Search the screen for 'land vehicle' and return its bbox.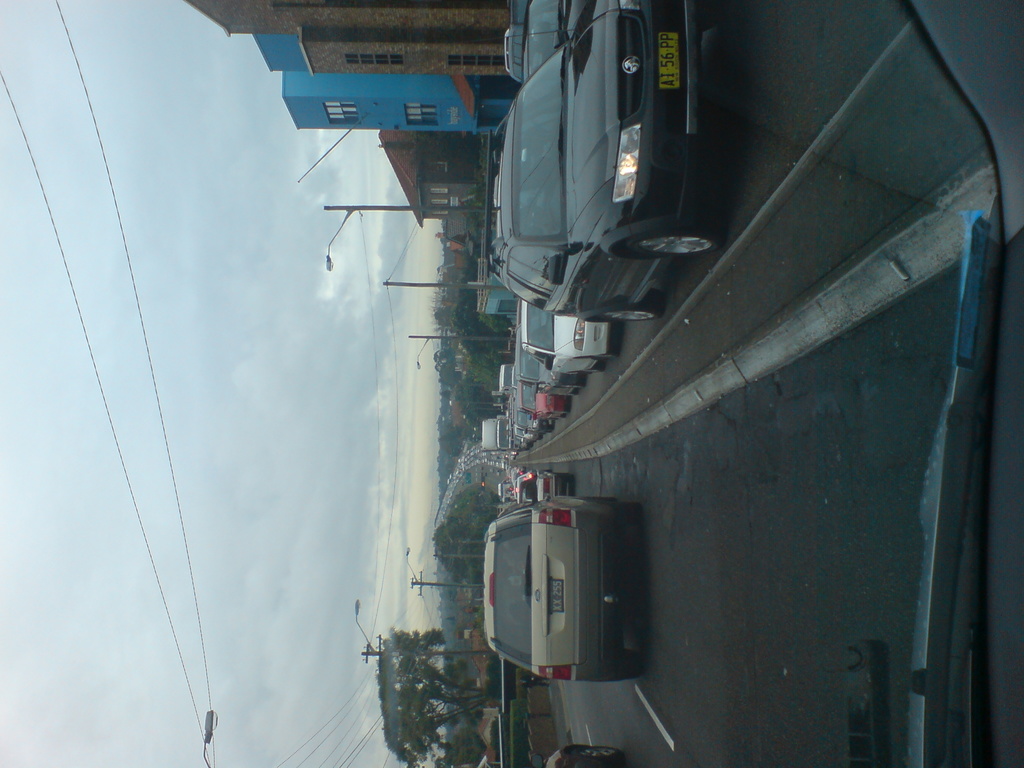
Found: 499, 363, 514, 397.
